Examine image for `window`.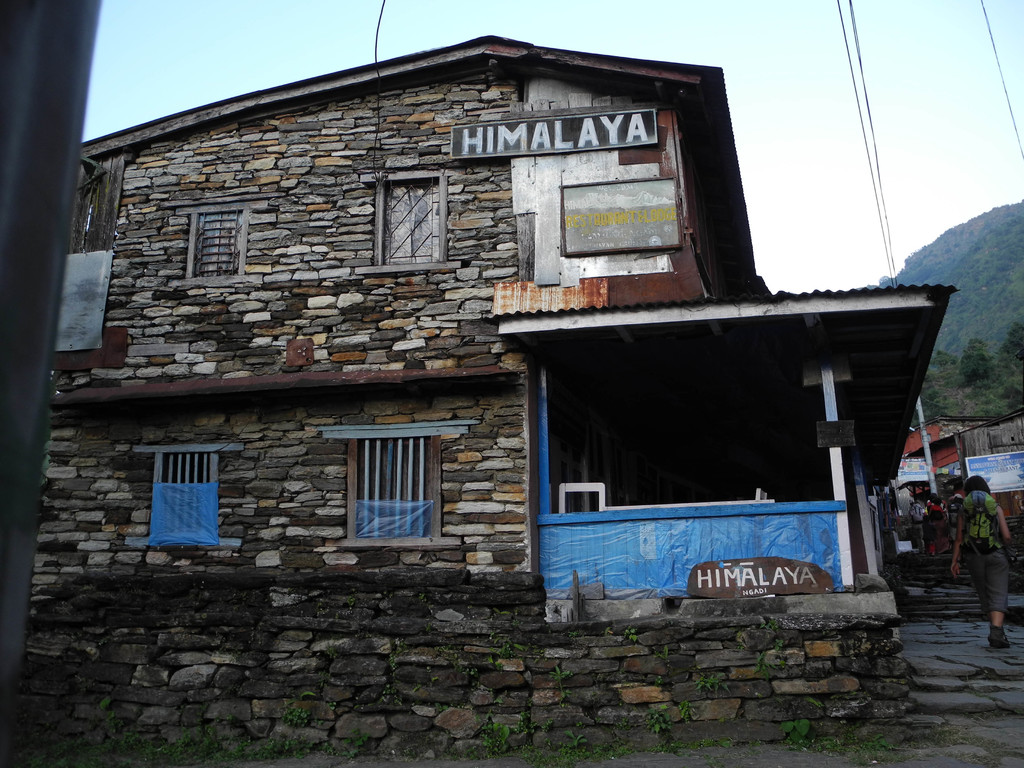
Examination result: Rect(152, 446, 227, 545).
